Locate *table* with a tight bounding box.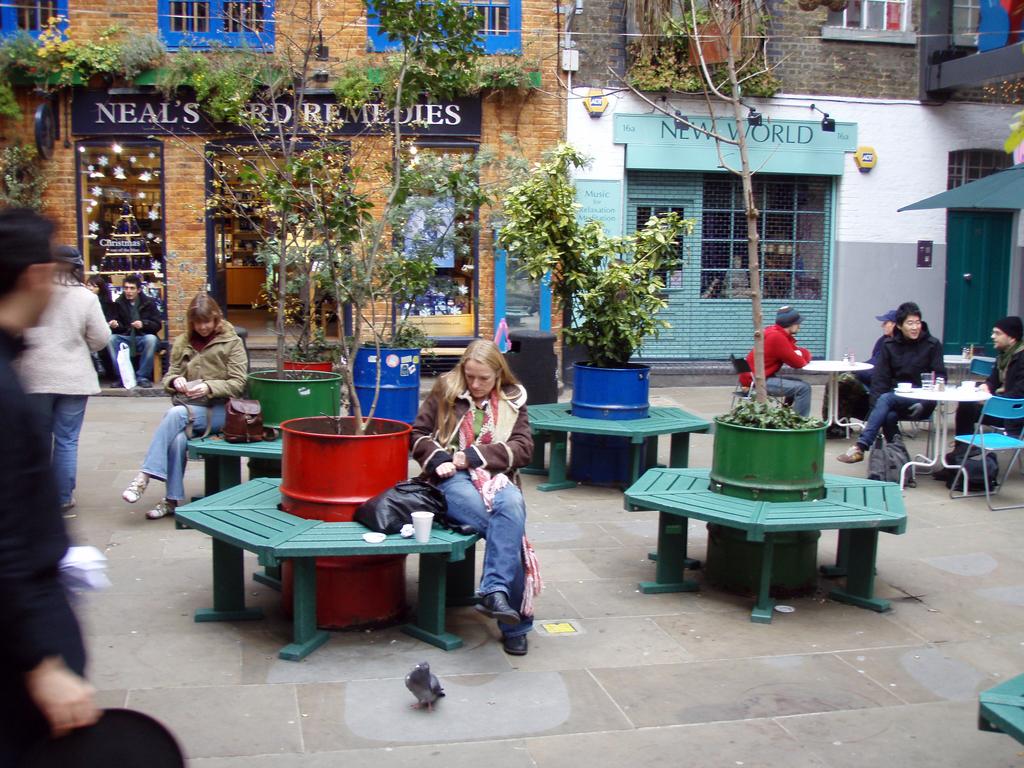
521 386 717 515.
